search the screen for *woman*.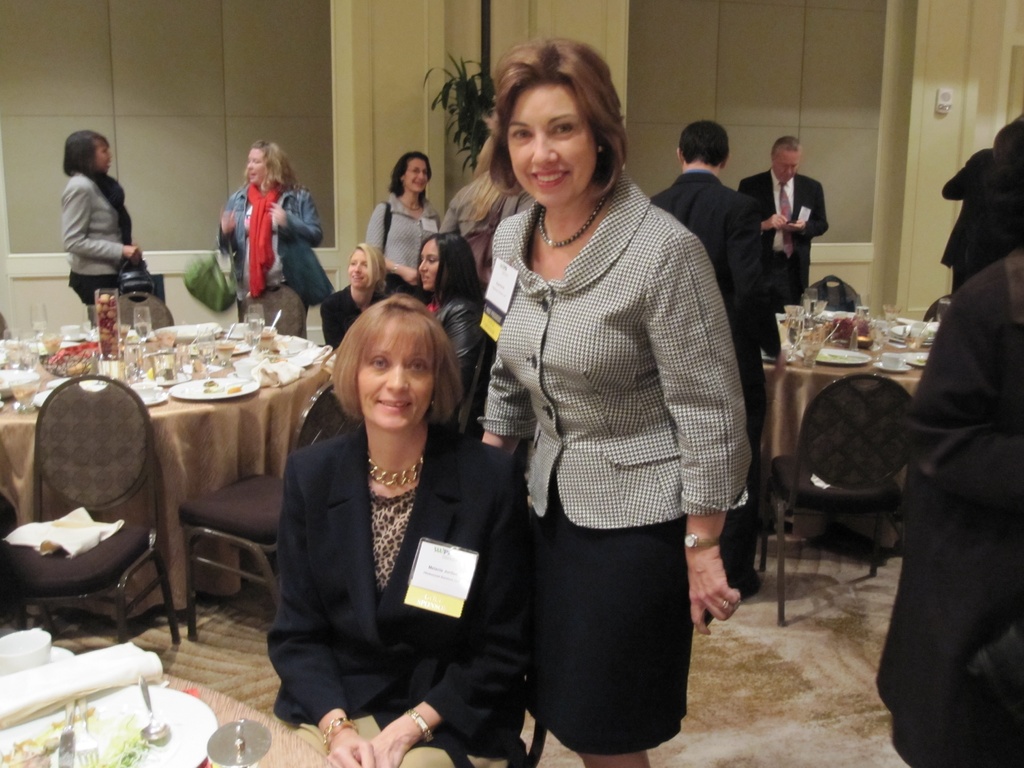
Found at pyautogui.locateOnScreen(369, 148, 462, 278).
